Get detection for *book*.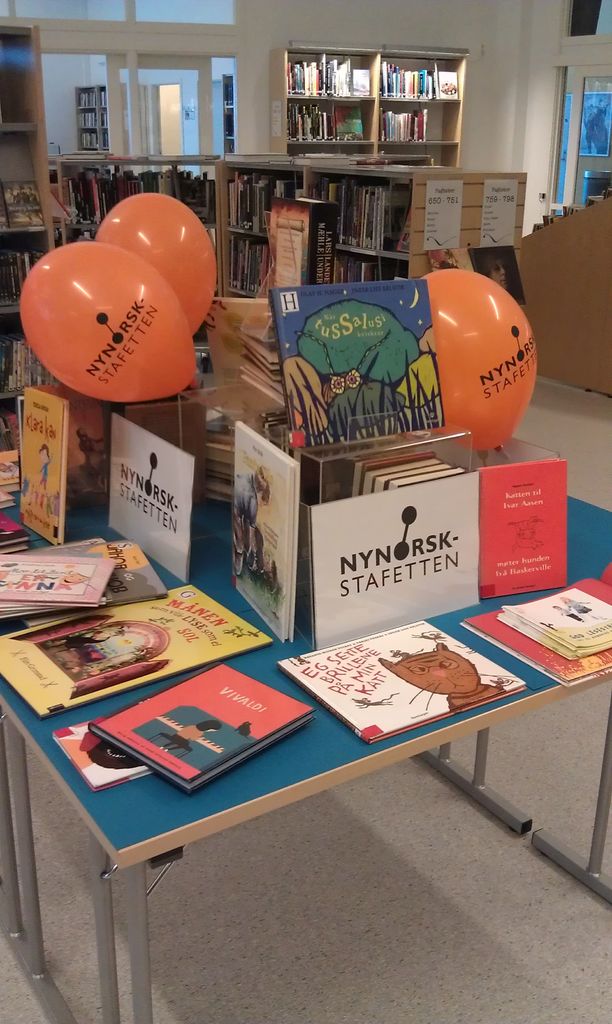
Detection: 499,585,611,665.
